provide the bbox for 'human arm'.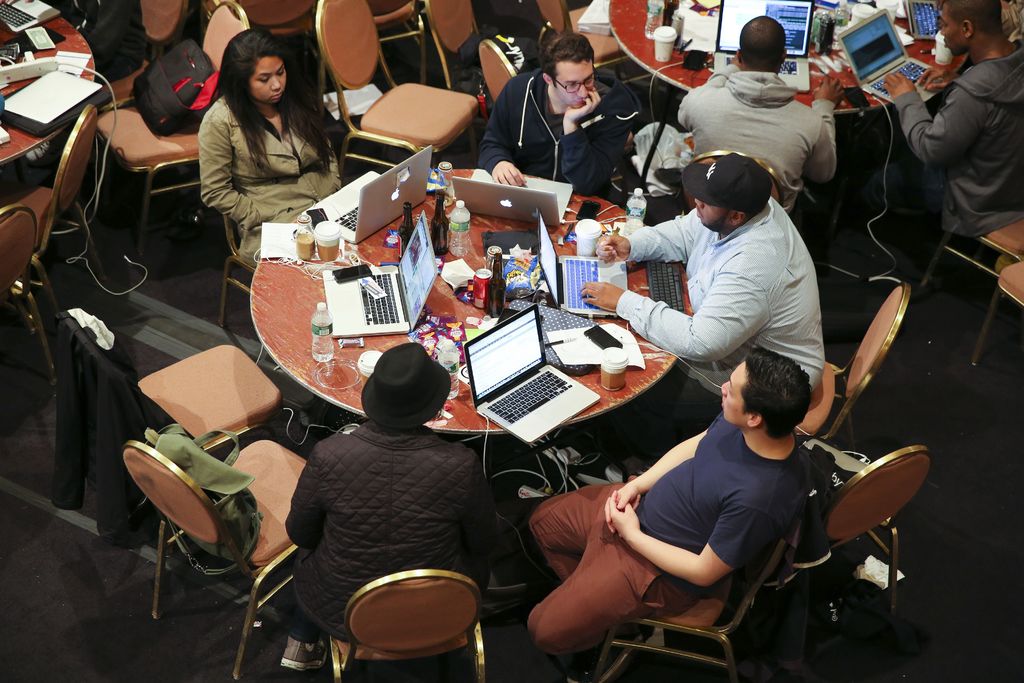
region(594, 210, 689, 265).
